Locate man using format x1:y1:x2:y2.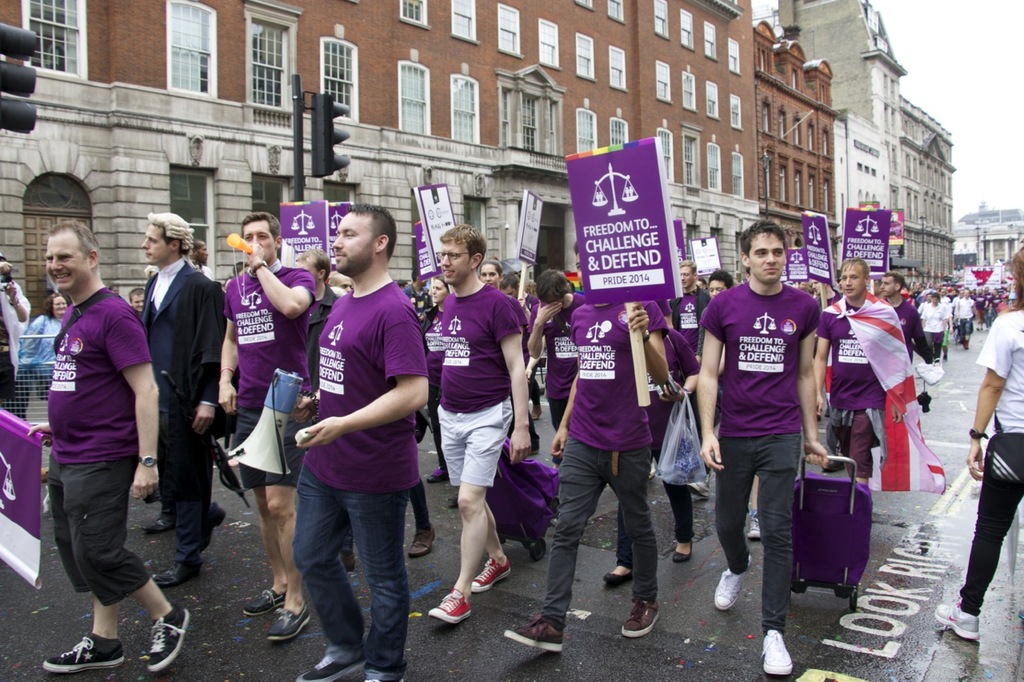
669:259:711:353.
